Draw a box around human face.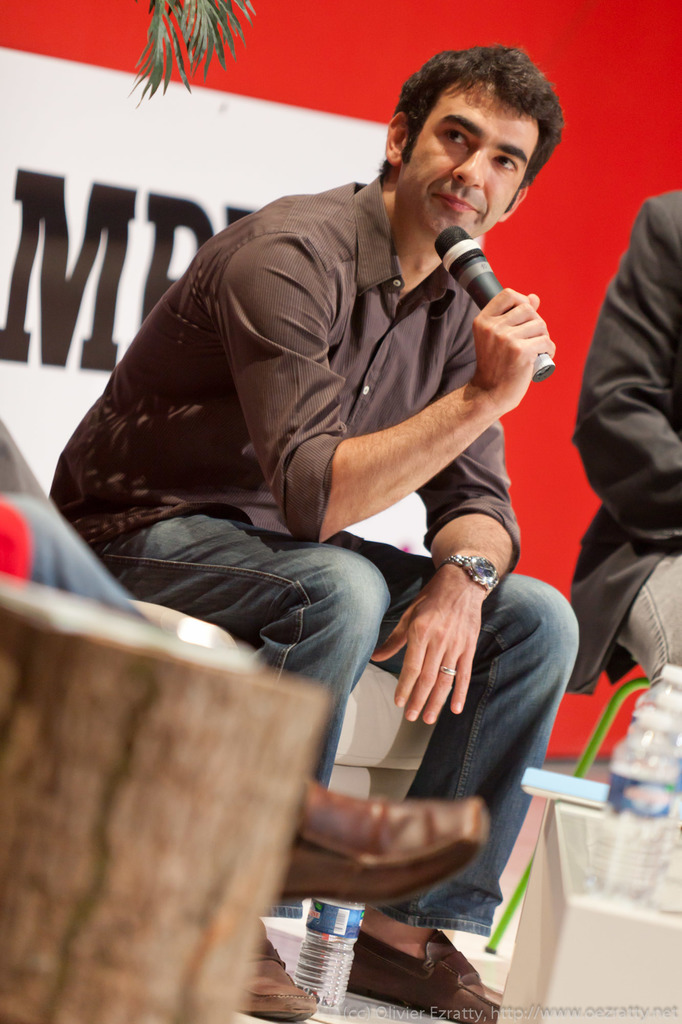
[404, 85, 544, 236].
